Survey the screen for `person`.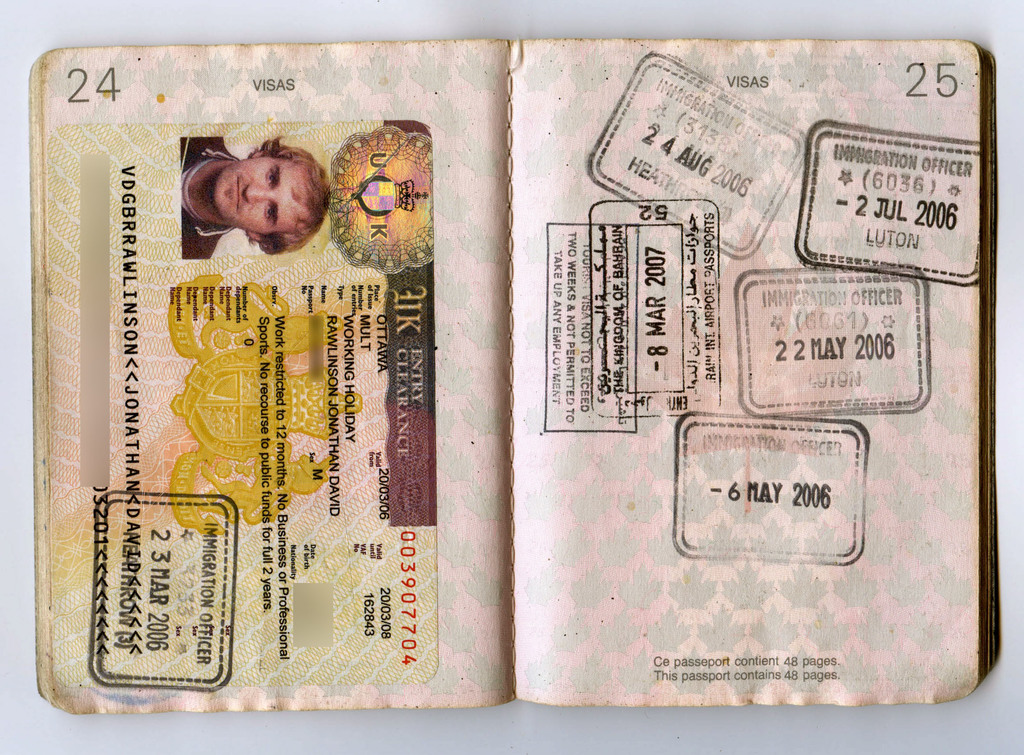
Survey found: pyautogui.locateOnScreen(181, 137, 335, 258).
